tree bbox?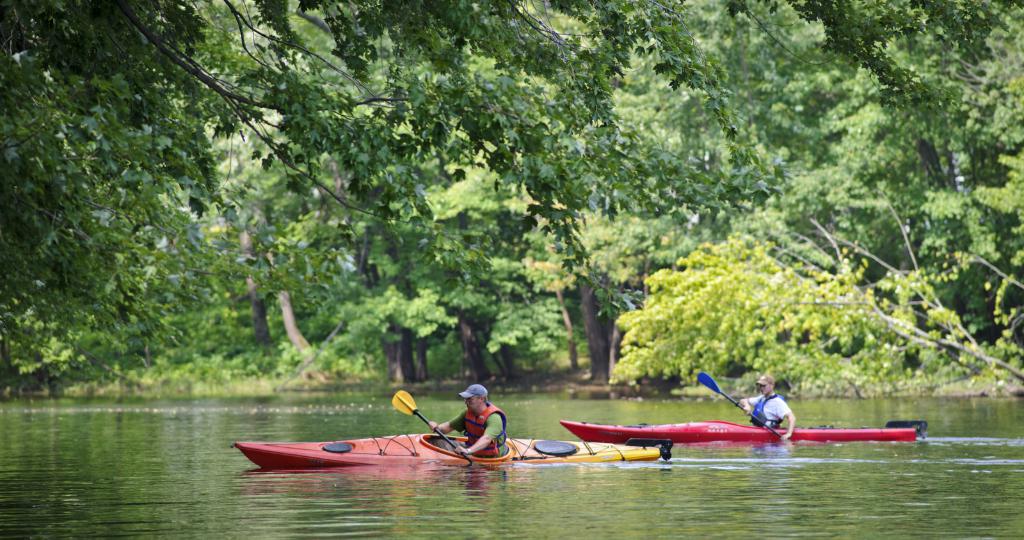
0,0,1023,379
